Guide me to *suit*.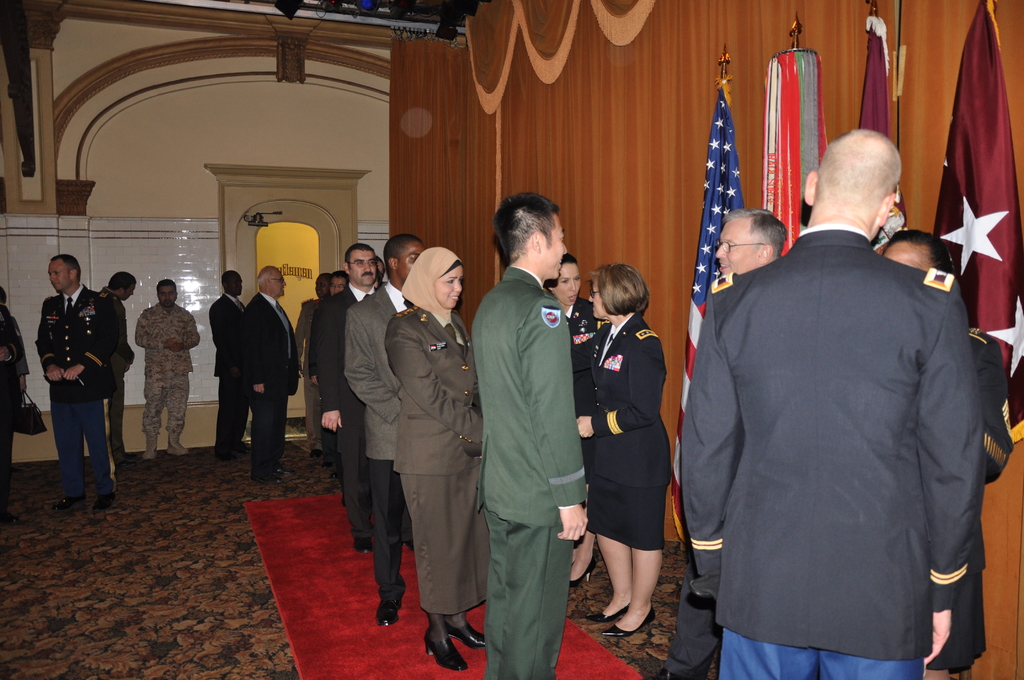
Guidance: (left=342, top=277, right=415, bottom=603).
